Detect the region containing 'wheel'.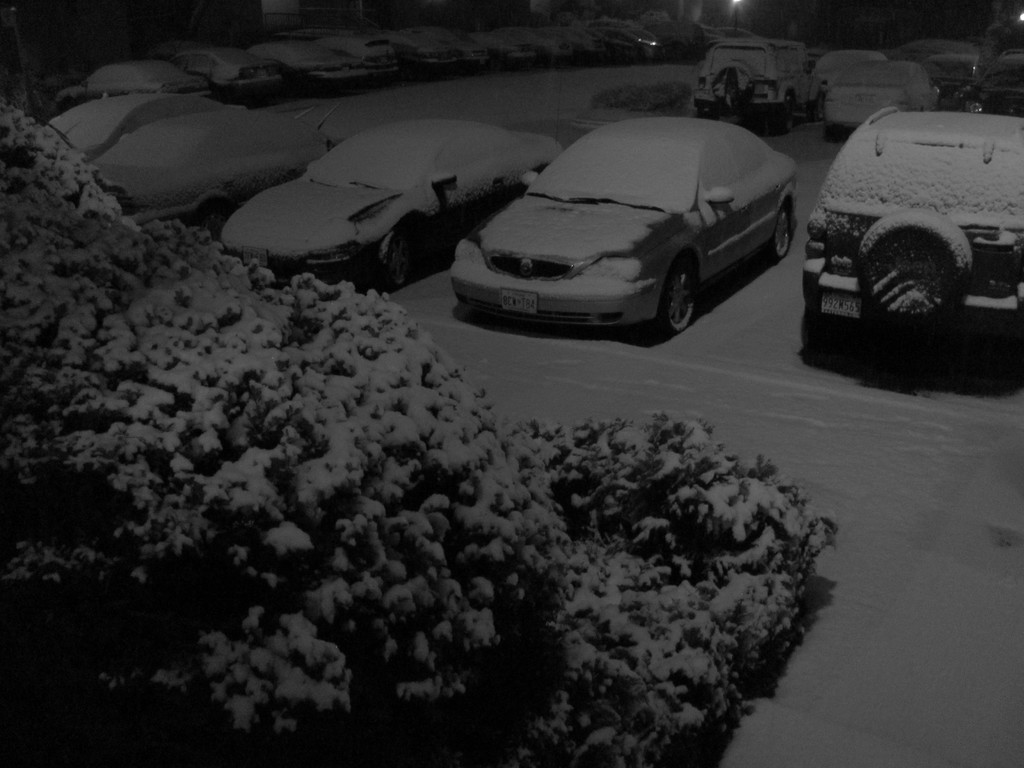
Rect(391, 63, 426, 89).
